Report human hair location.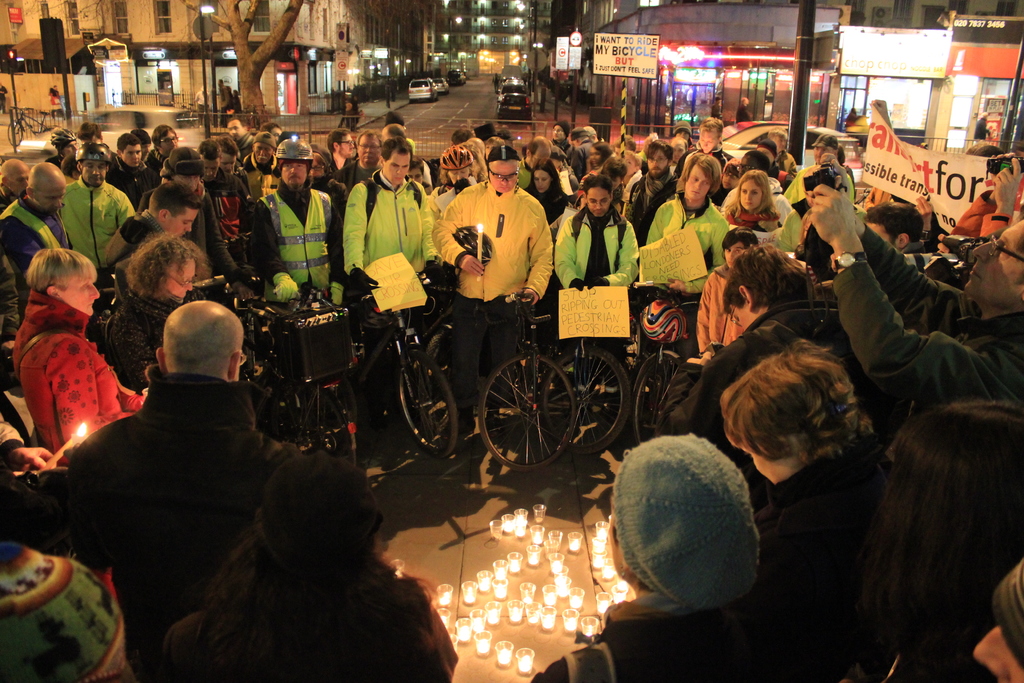
Report: (x1=593, y1=141, x2=614, y2=165).
